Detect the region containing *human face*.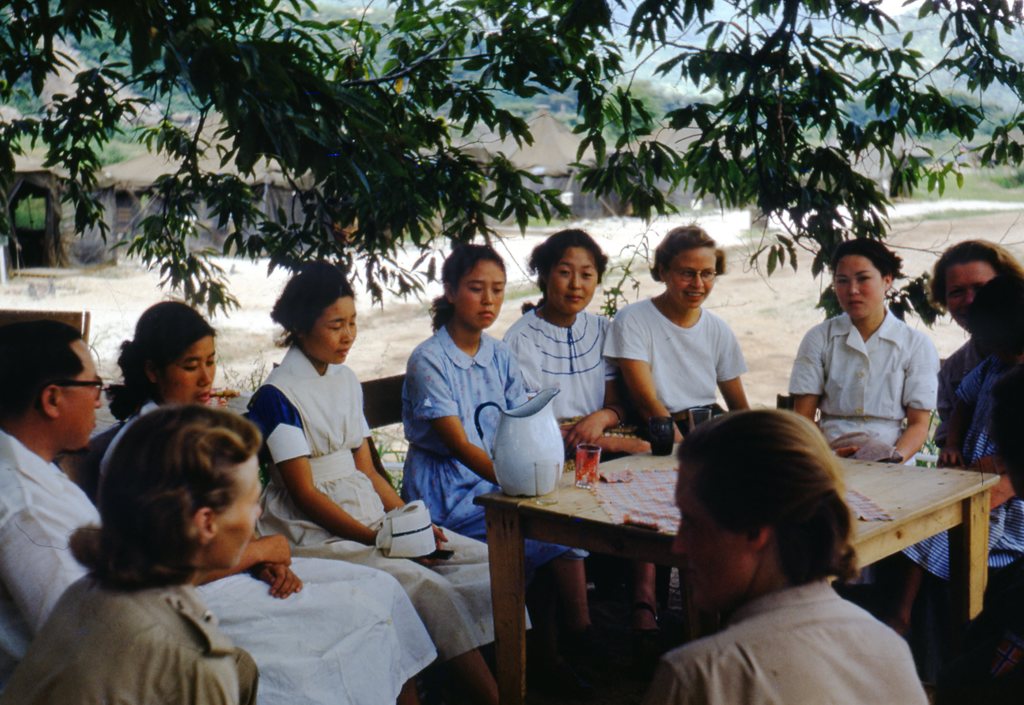
l=167, t=337, r=216, b=407.
